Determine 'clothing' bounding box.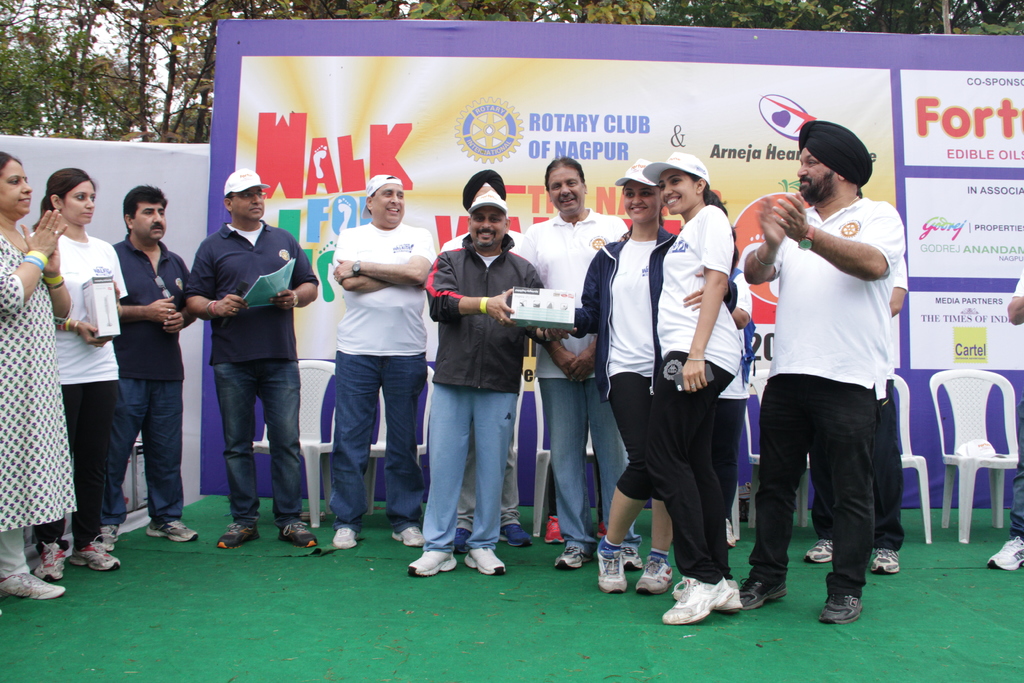
Determined: (x1=650, y1=208, x2=738, y2=581).
